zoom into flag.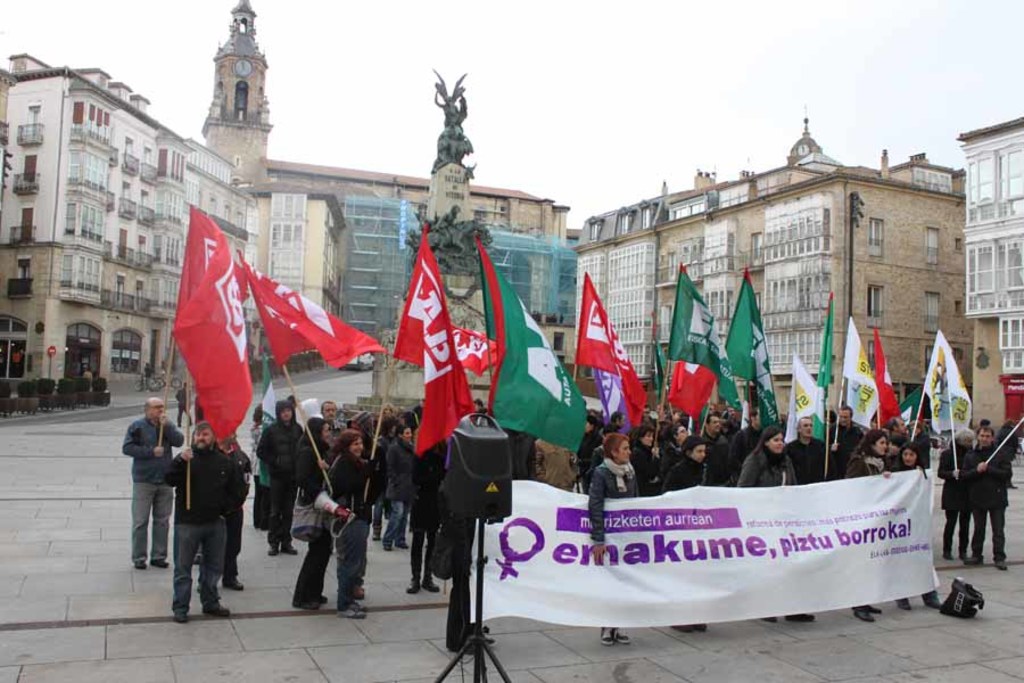
Zoom target: bbox(588, 377, 626, 430).
